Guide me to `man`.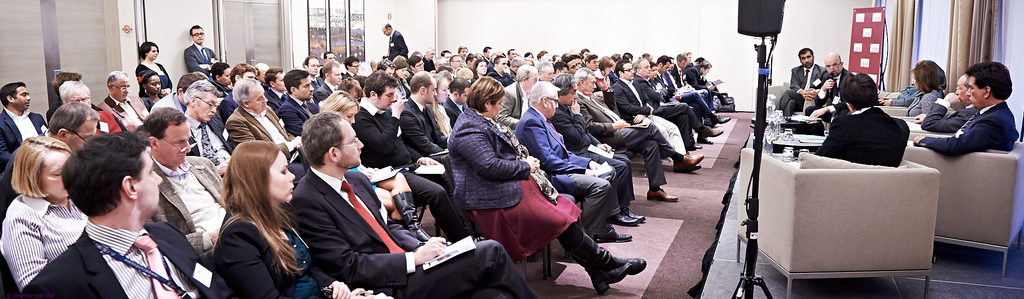
Guidance: pyautogui.locateOnScreen(513, 78, 633, 261).
